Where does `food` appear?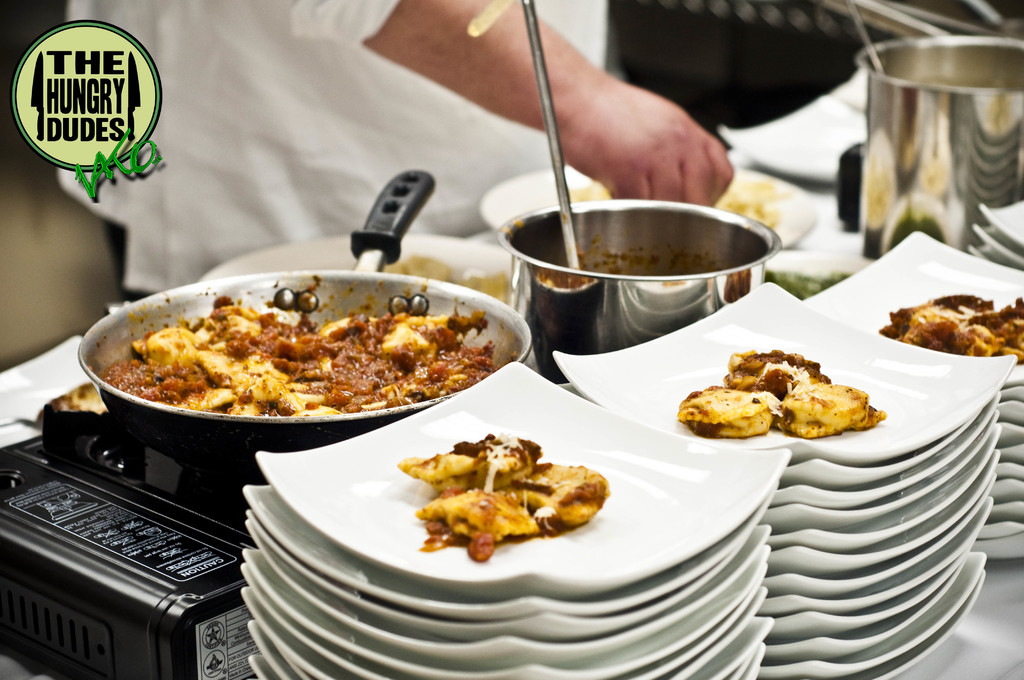
Appears at x1=566 y1=177 x2=781 y2=224.
